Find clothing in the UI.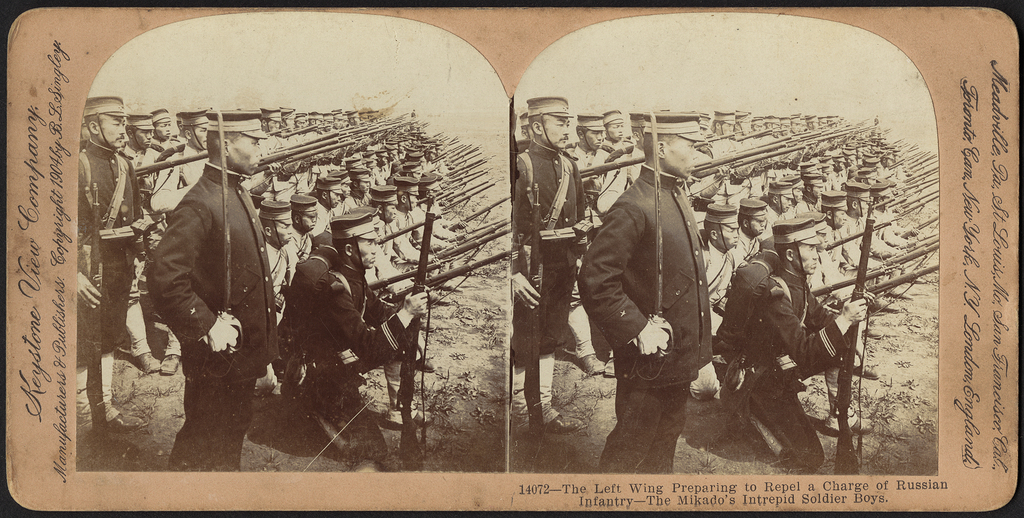
UI element at 126,147,155,175.
